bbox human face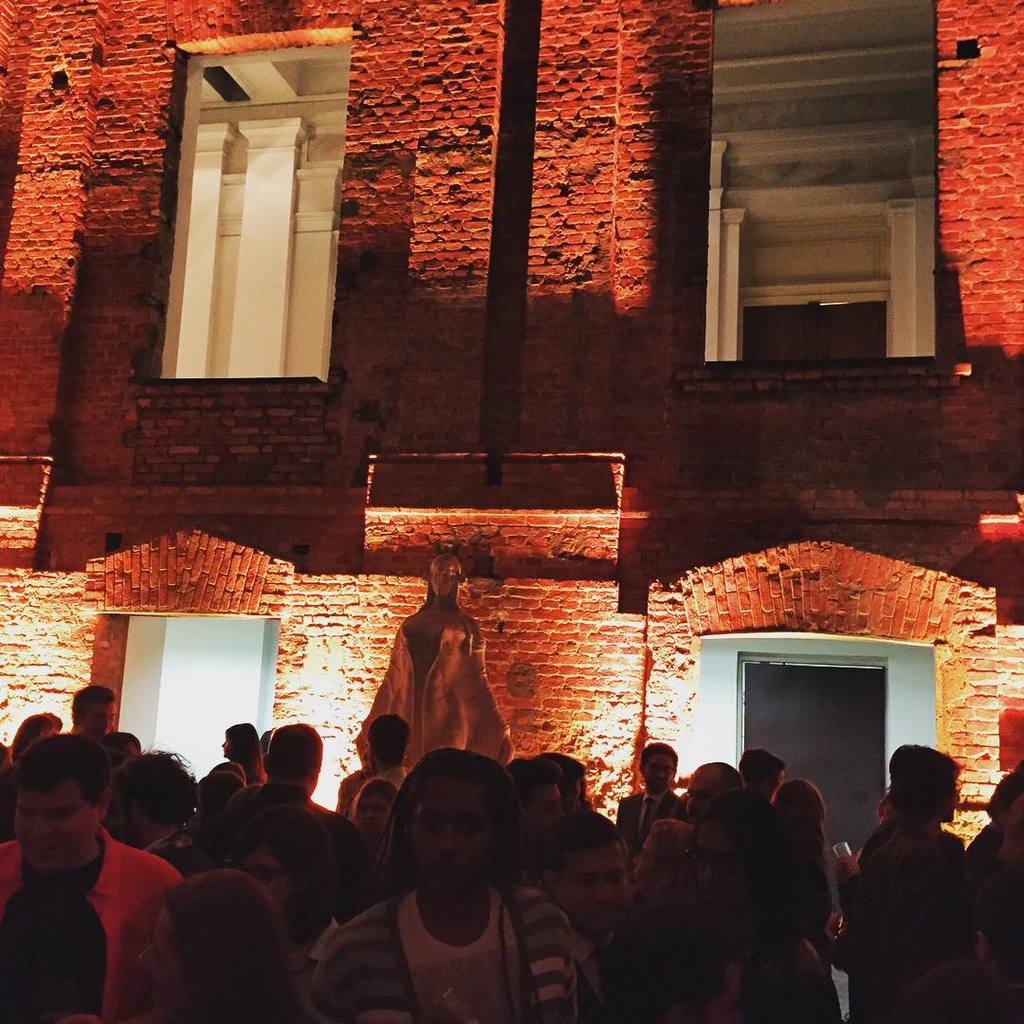
{"x1": 646, "y1": 750, "x2": 676, "y2": 787}
